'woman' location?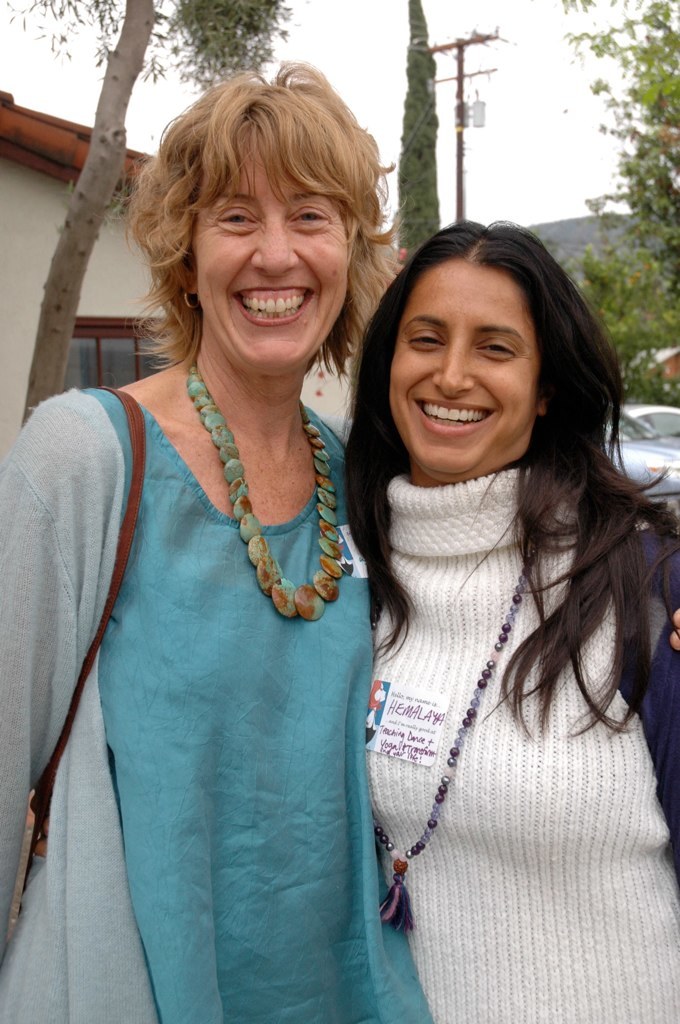
0/47/442/1023
